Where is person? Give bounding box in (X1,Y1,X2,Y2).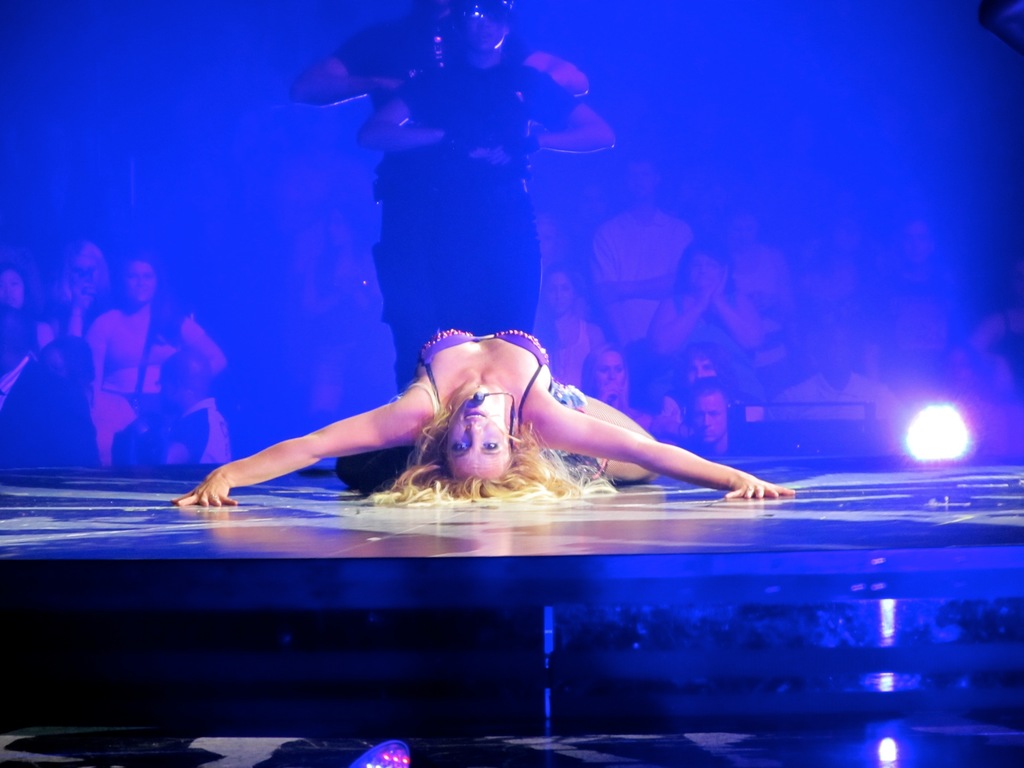
(886,219,950,353).
